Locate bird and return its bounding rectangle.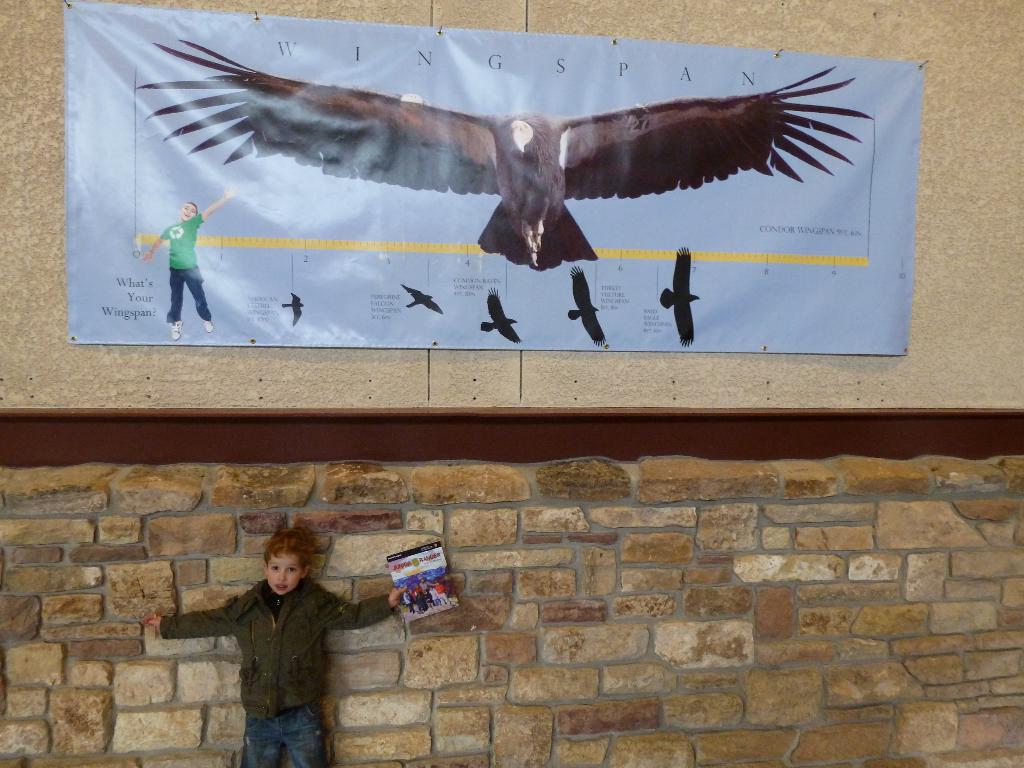
select_region(481, 287, 522, 344).
